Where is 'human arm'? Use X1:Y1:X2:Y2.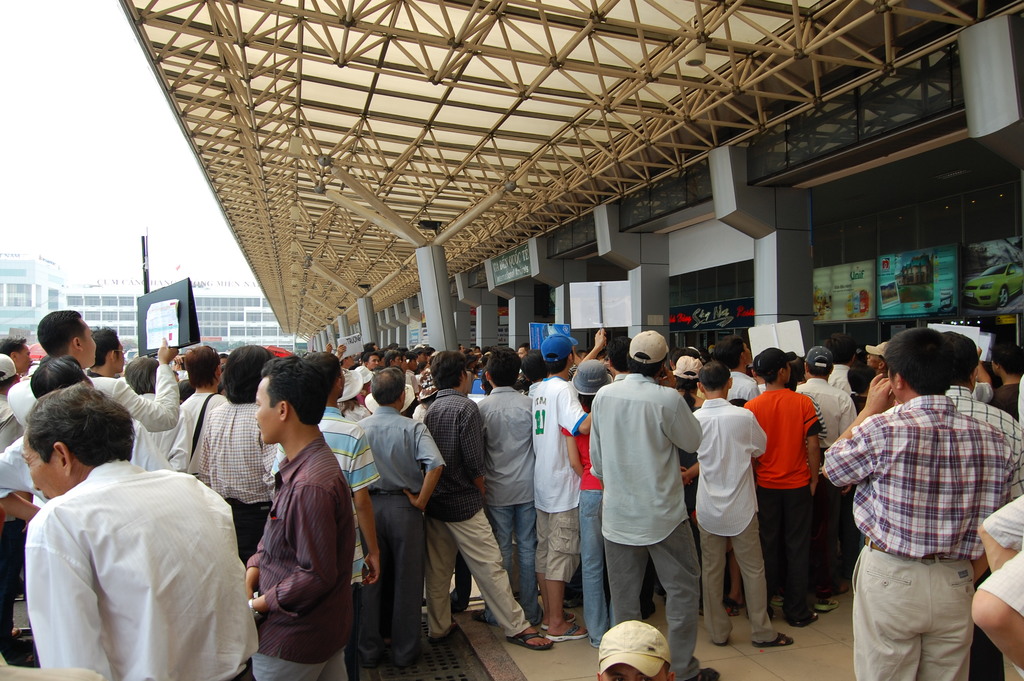
579:406:596:438.
